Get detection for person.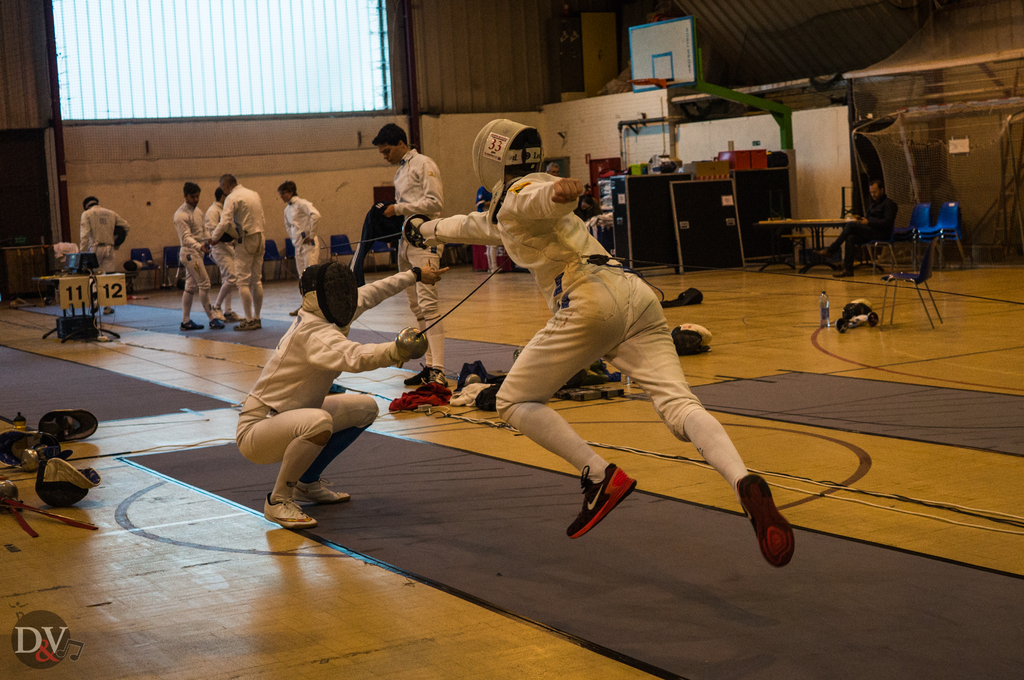
Detection: region(824, 180, 900, 280).
